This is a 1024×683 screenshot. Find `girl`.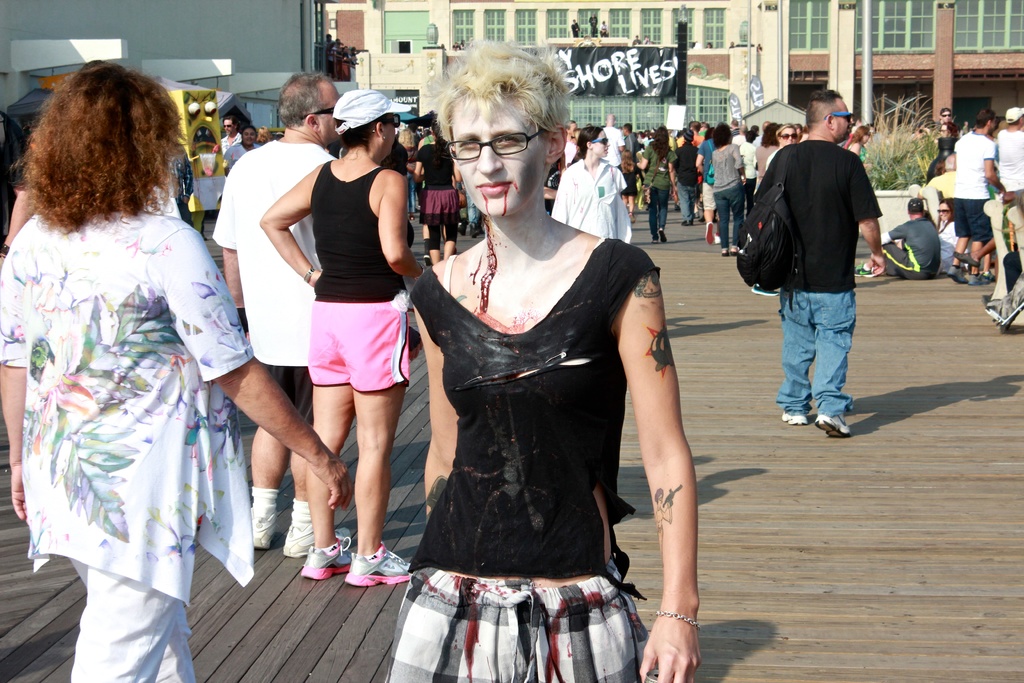
Bounding box: 0 56 356 682.
